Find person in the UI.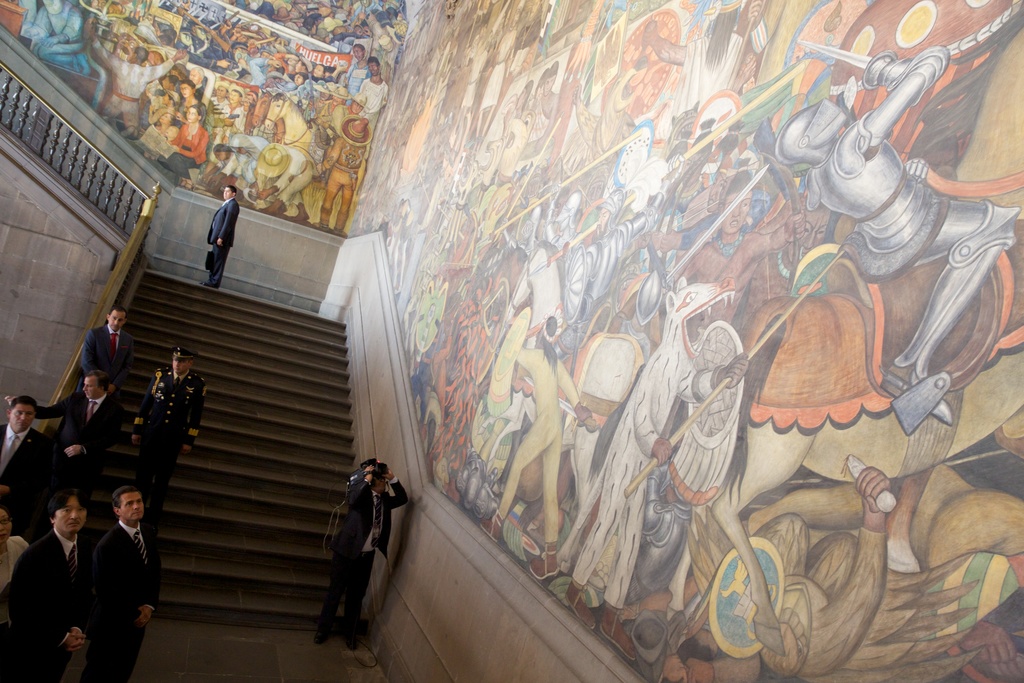
UI element at detection(198, 184, 239, 289).
